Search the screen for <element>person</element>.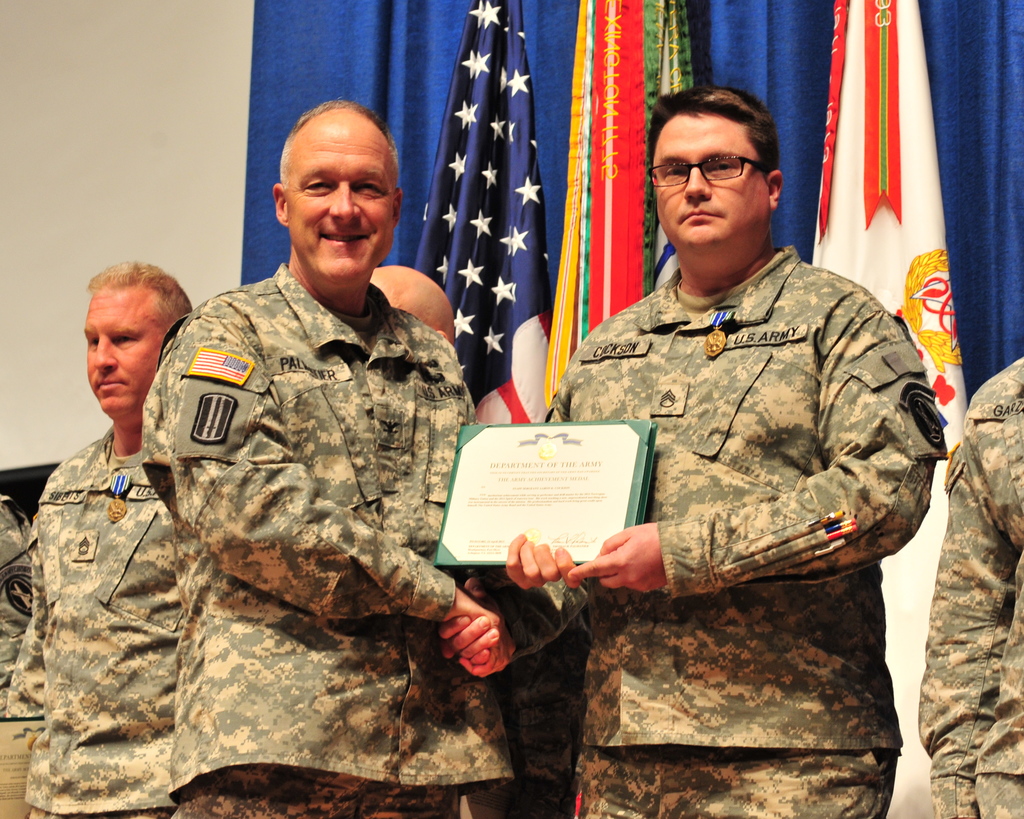
Found at [3, 257, 195, 818].
